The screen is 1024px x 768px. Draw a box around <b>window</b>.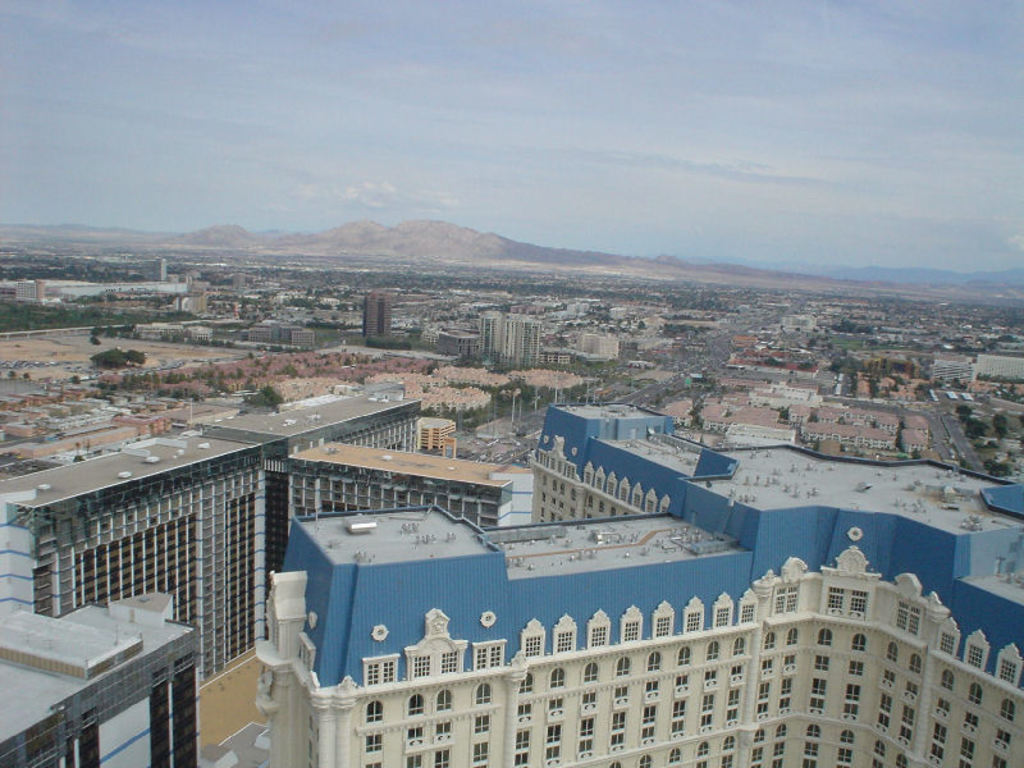
<bbox>474, 686, 490, 707</bbox>.
